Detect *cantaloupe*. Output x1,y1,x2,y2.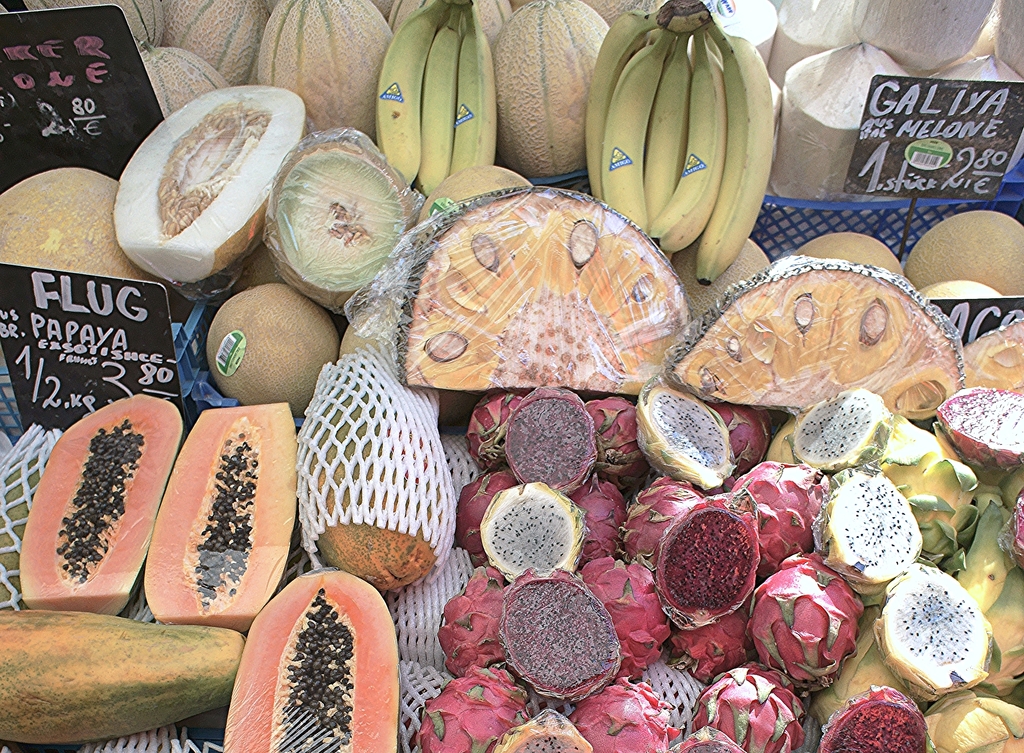
209,282,340,413.
